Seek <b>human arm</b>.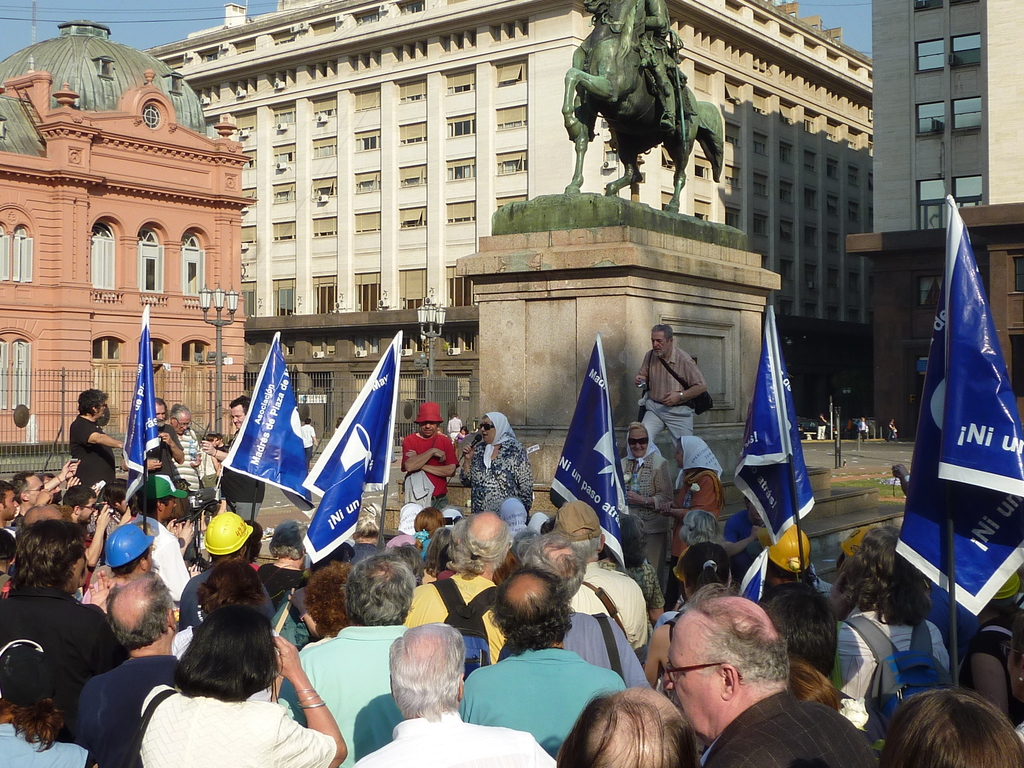
Rect(84, 567, 128, 618).
